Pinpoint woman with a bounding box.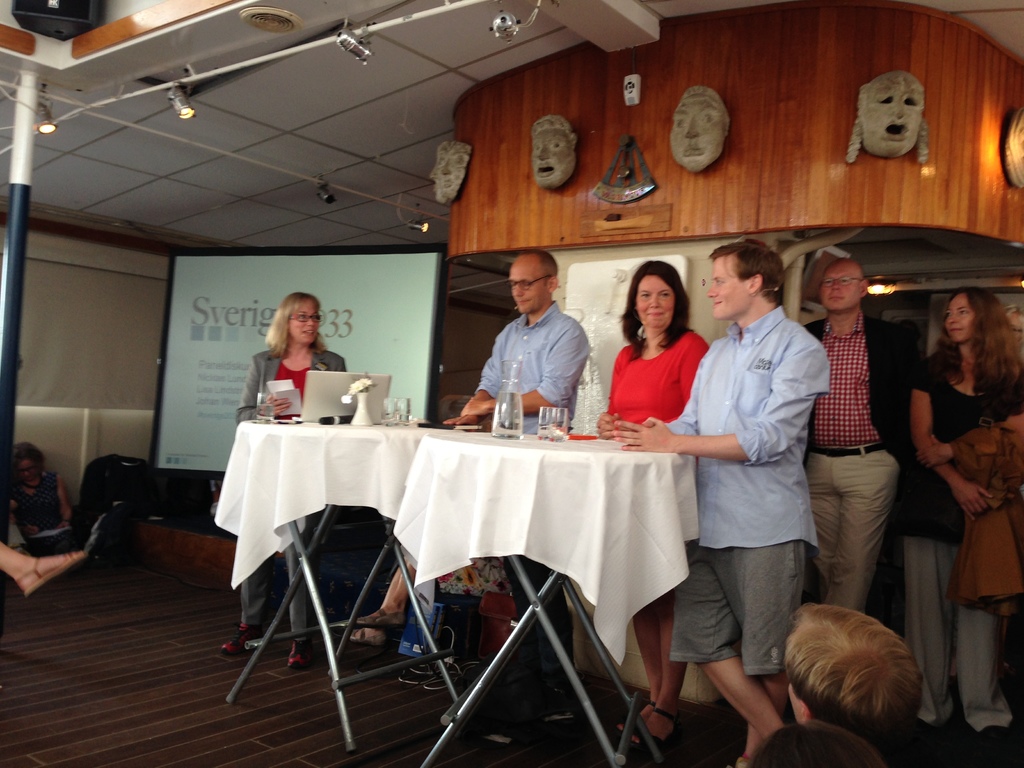
(900,291,1023,730).
